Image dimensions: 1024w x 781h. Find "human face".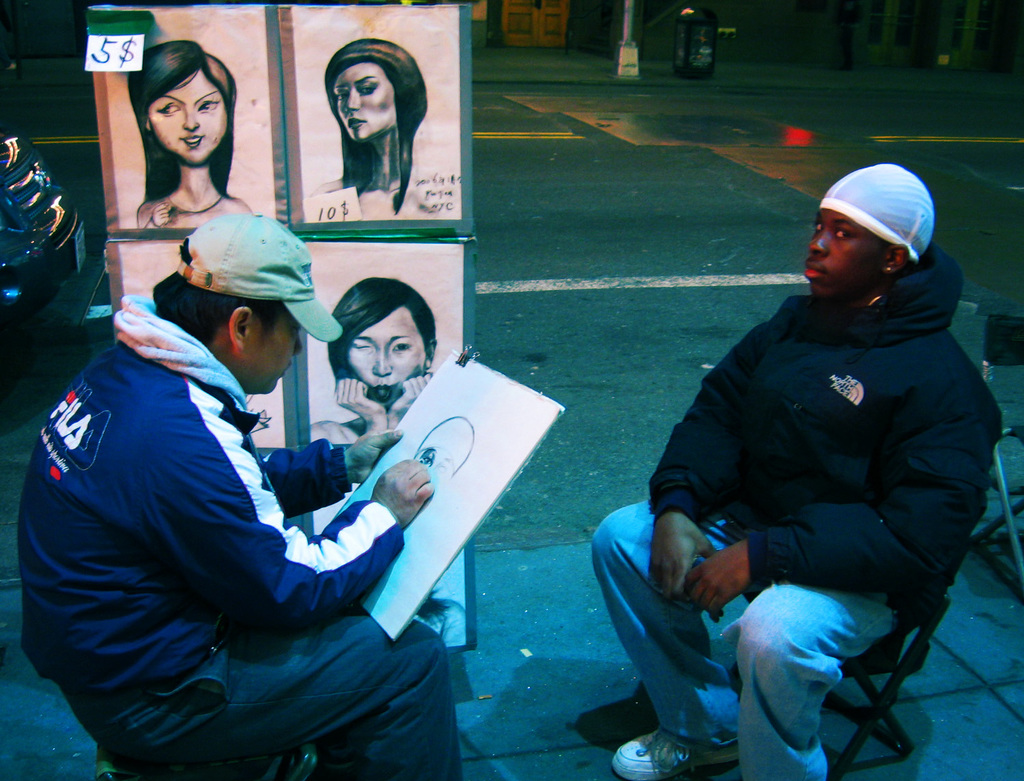
801/205/887/300.
